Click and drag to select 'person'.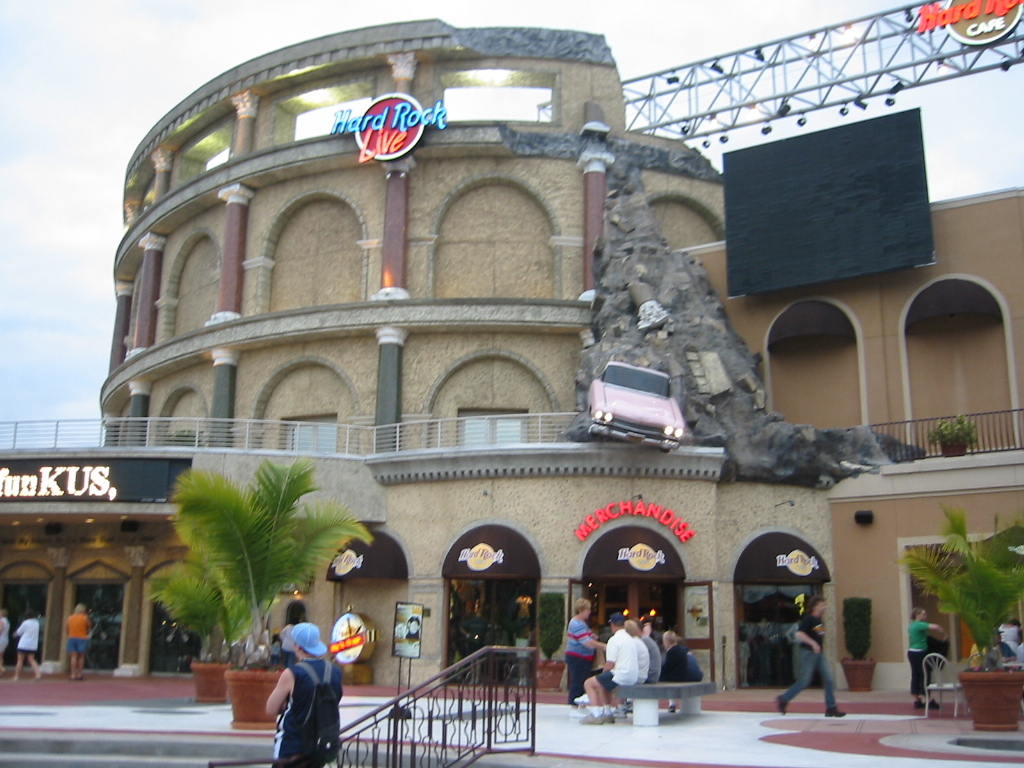
Selection: <bbox>565, 599, 607, 698</bbox>.
